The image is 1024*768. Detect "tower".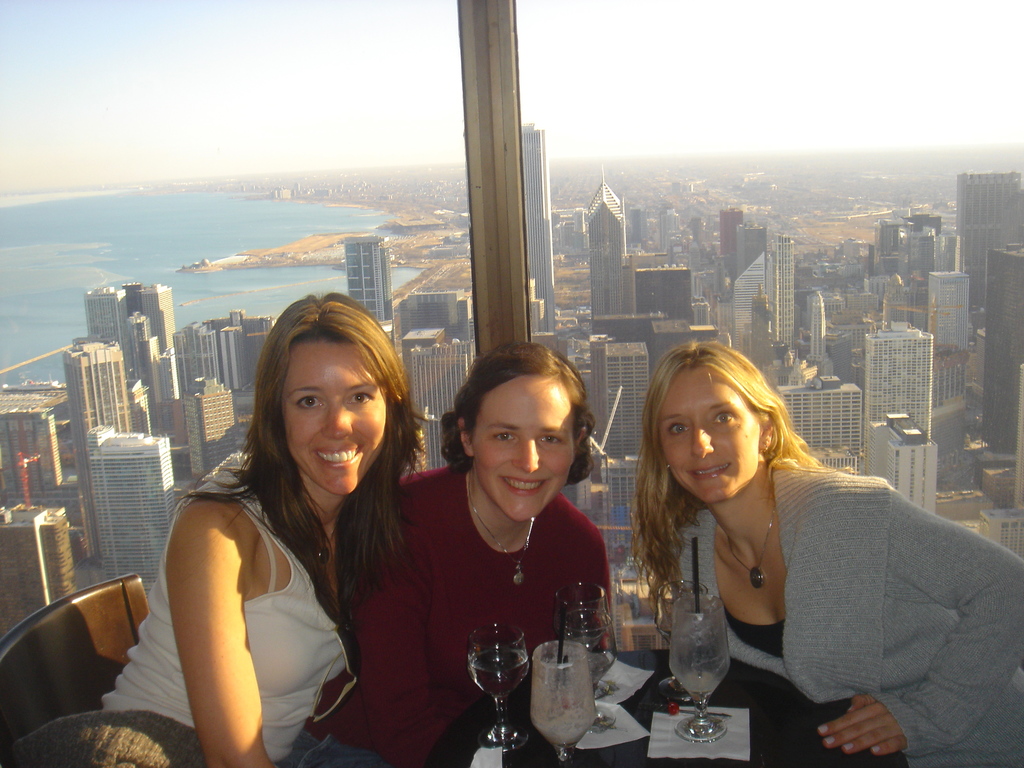
Detection: 348,239,402,339.
